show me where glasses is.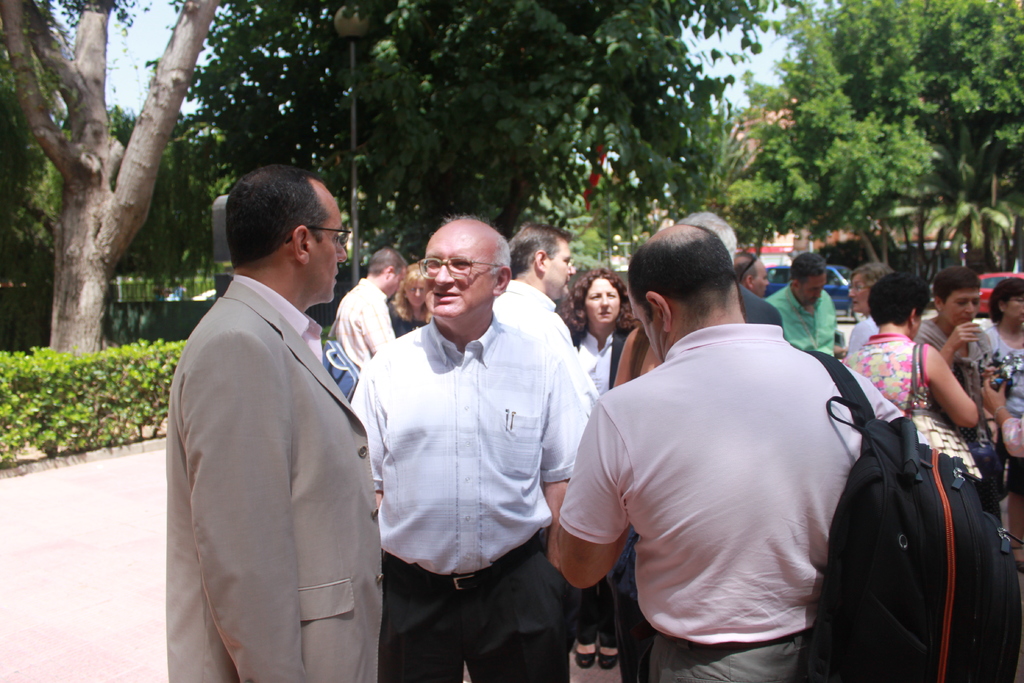
glasses is at region(287, 227, 348, 246).
